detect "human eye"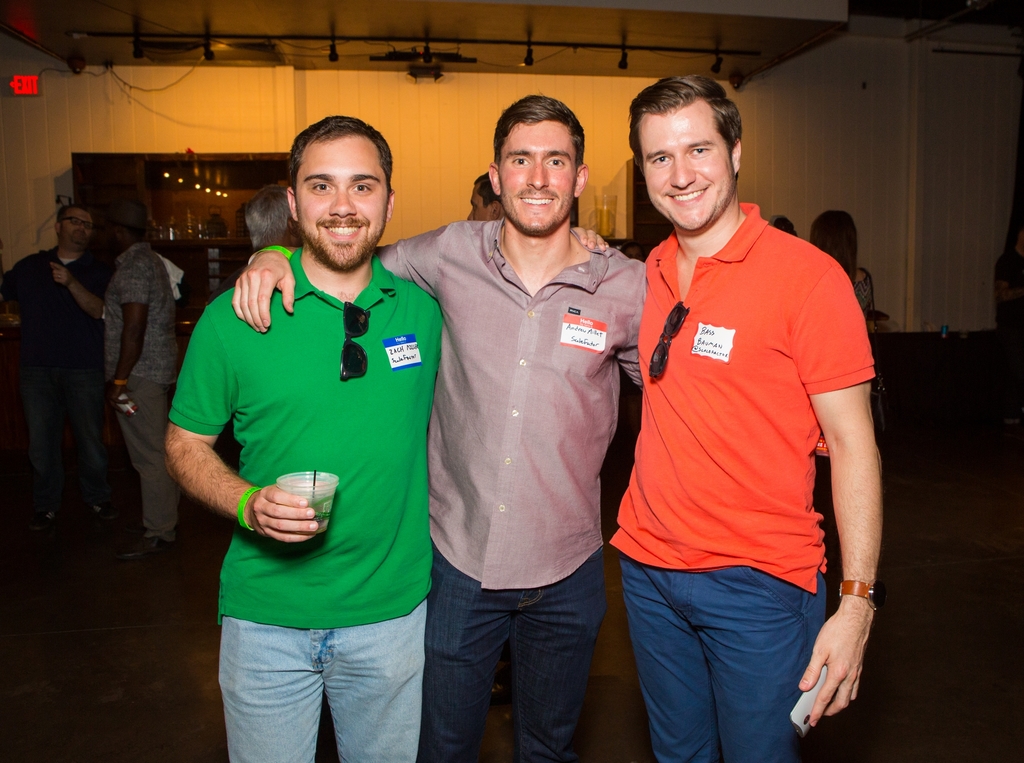
(510,155,530,168)
